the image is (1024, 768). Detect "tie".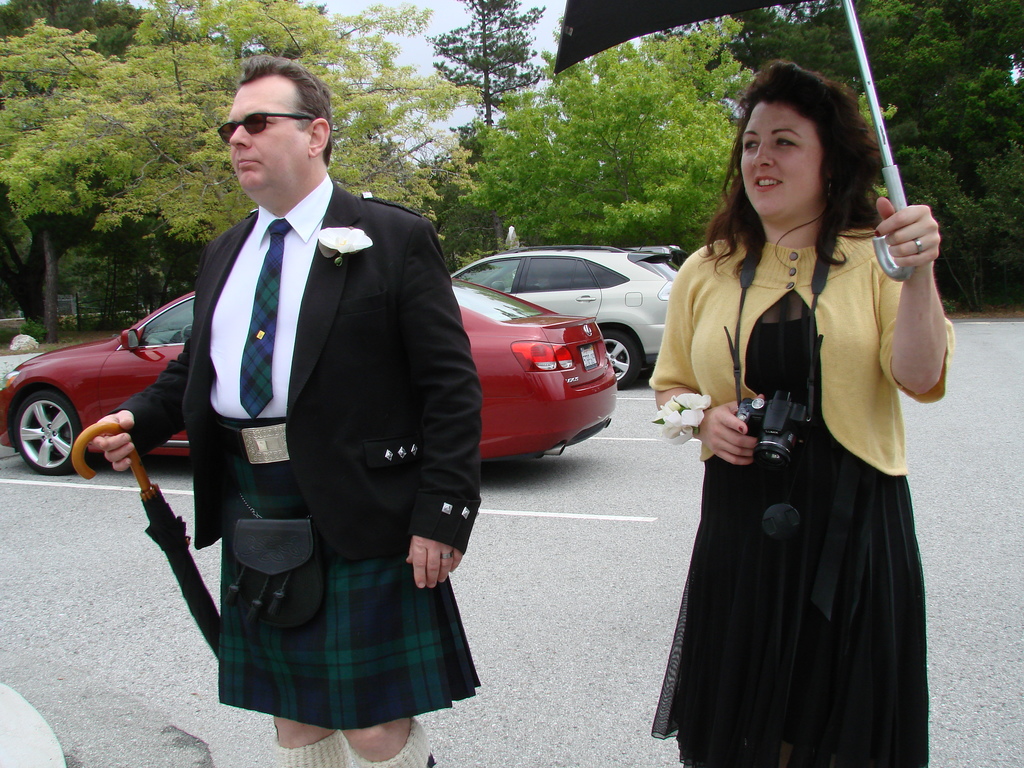
Detection: rect(239, 218, 294, 416).
